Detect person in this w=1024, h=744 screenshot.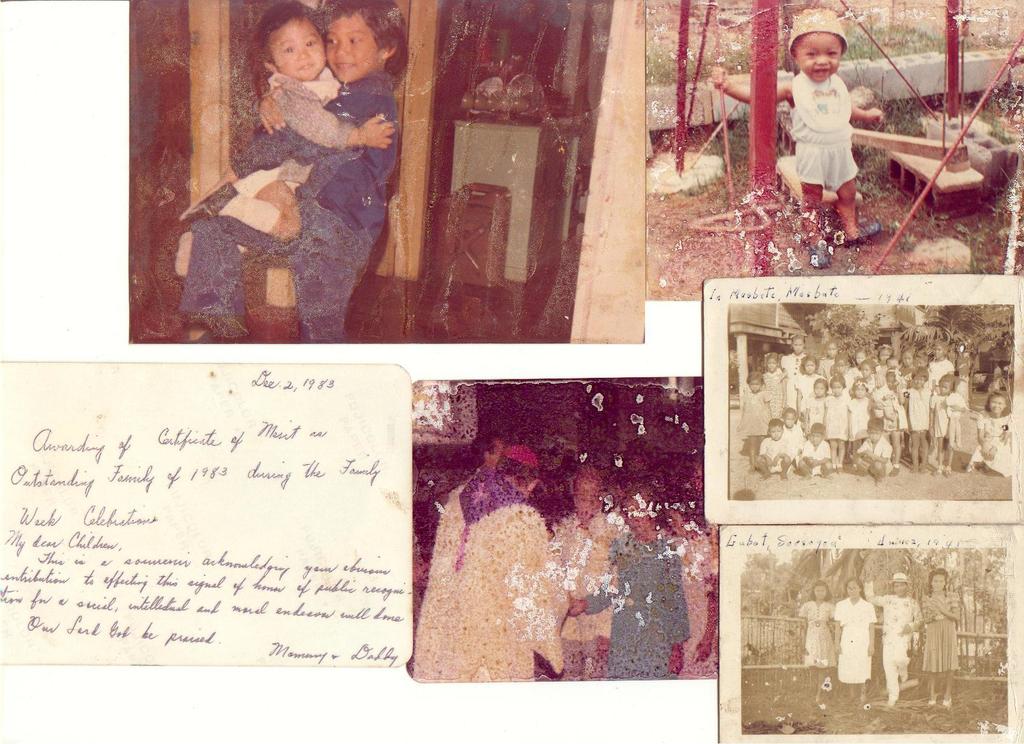
Detection: x1=918 y1=570 x2=964 y2=710.
